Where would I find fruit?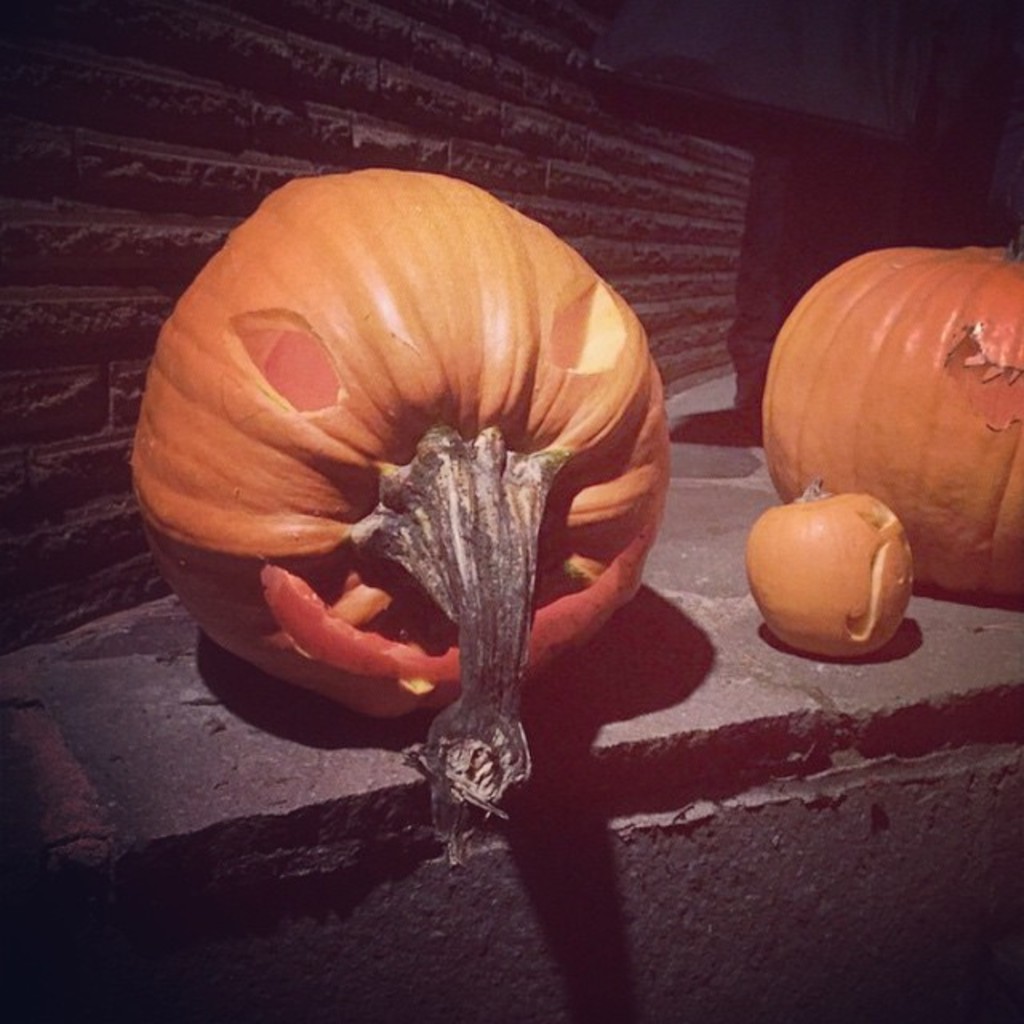
At (left=755, top=482, right=925, bottom=651).
